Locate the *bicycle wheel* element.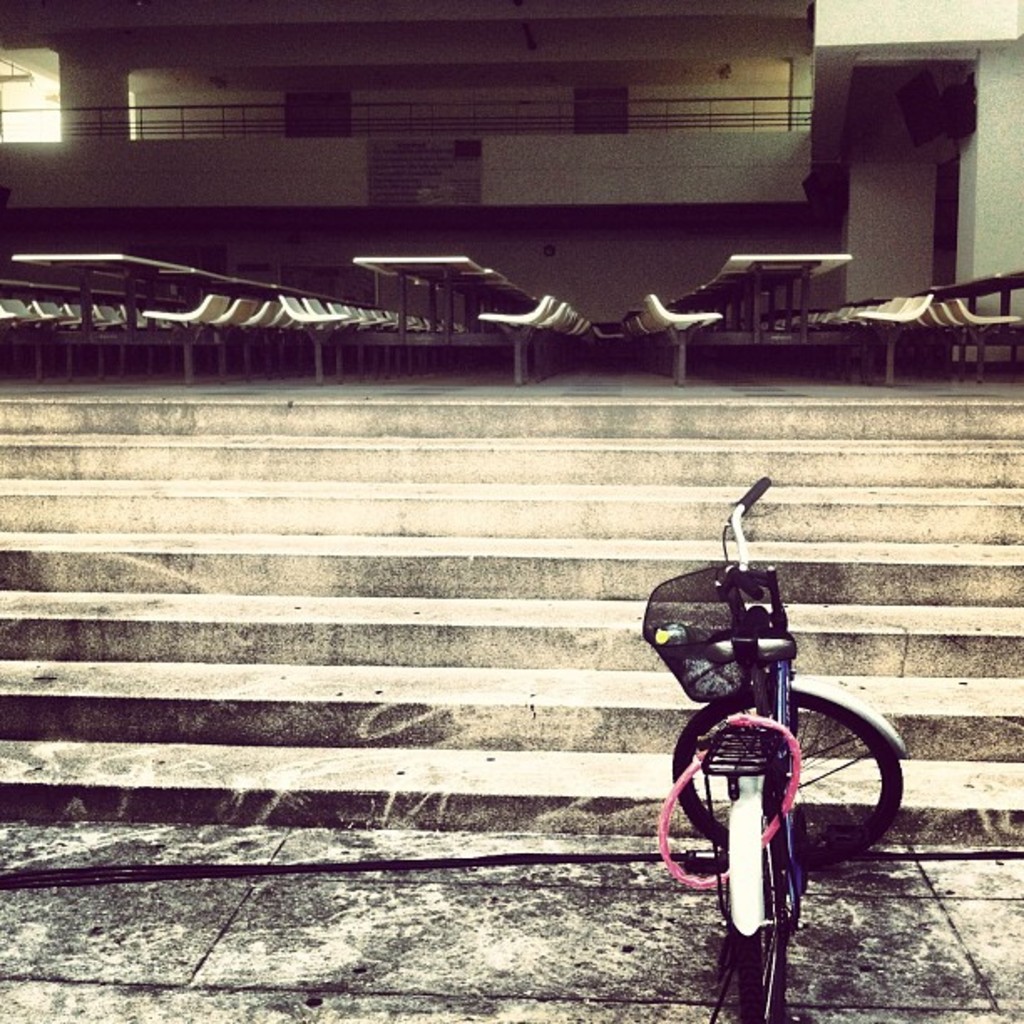
Element bbox: [left=708, top=778, right=785, bottom=1022].
